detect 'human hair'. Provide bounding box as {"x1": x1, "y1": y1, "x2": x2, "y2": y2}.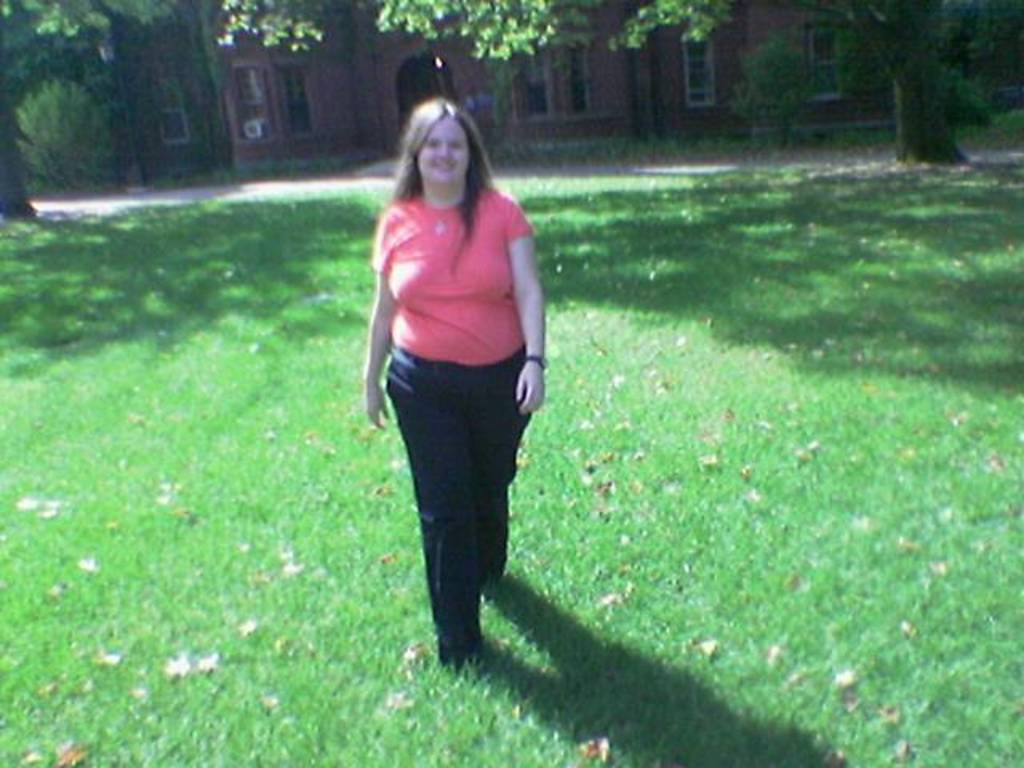
{"x1": 397, "y1": 88, "x2": 482, "y2": 235}.
